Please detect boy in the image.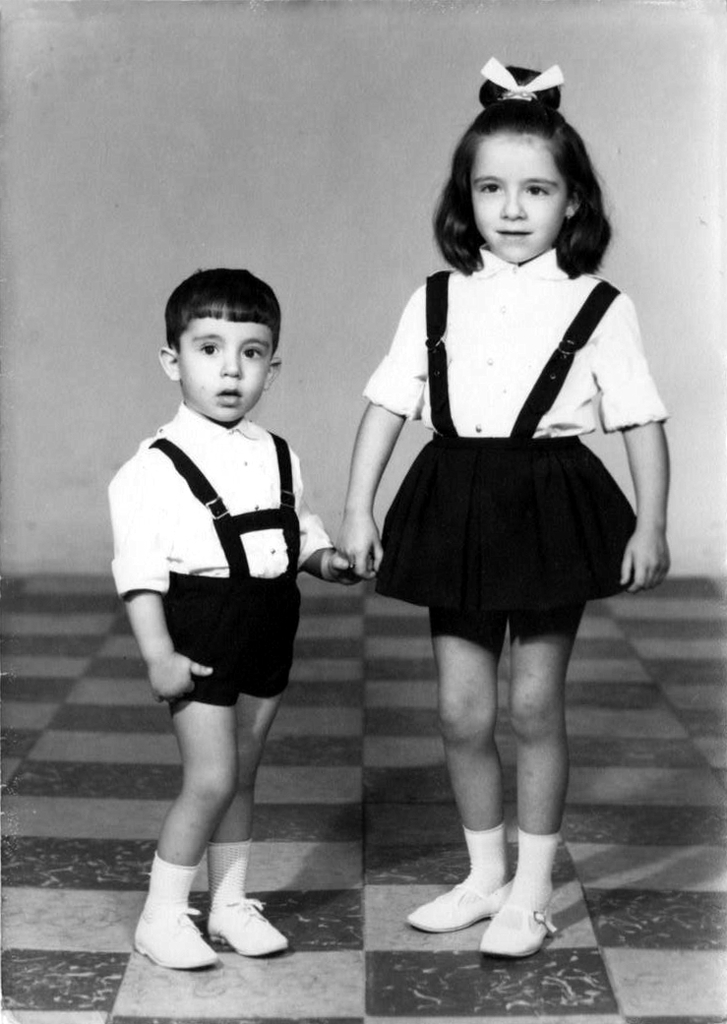
select_region(102, 264, 370, 969).
